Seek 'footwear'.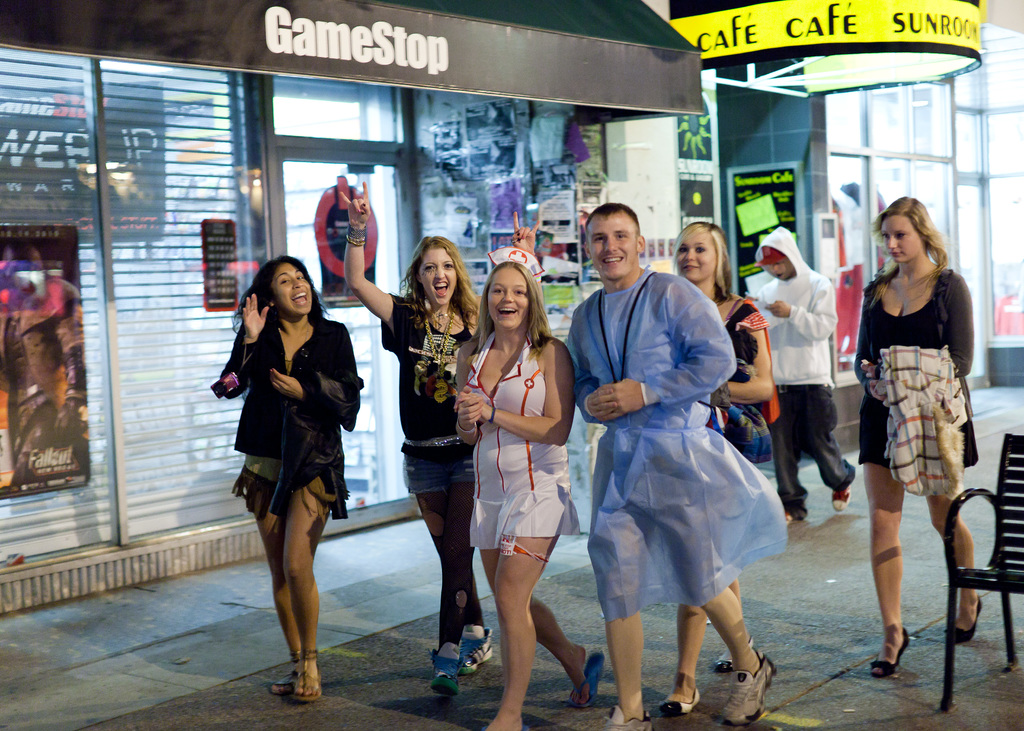
bbox=(708, 632, 760, 674).
